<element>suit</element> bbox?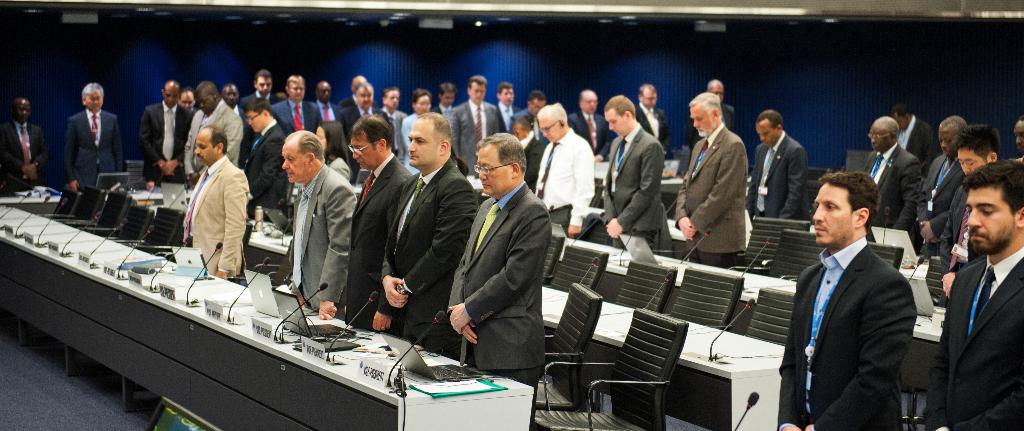
<box>140,102,191,183</box>
